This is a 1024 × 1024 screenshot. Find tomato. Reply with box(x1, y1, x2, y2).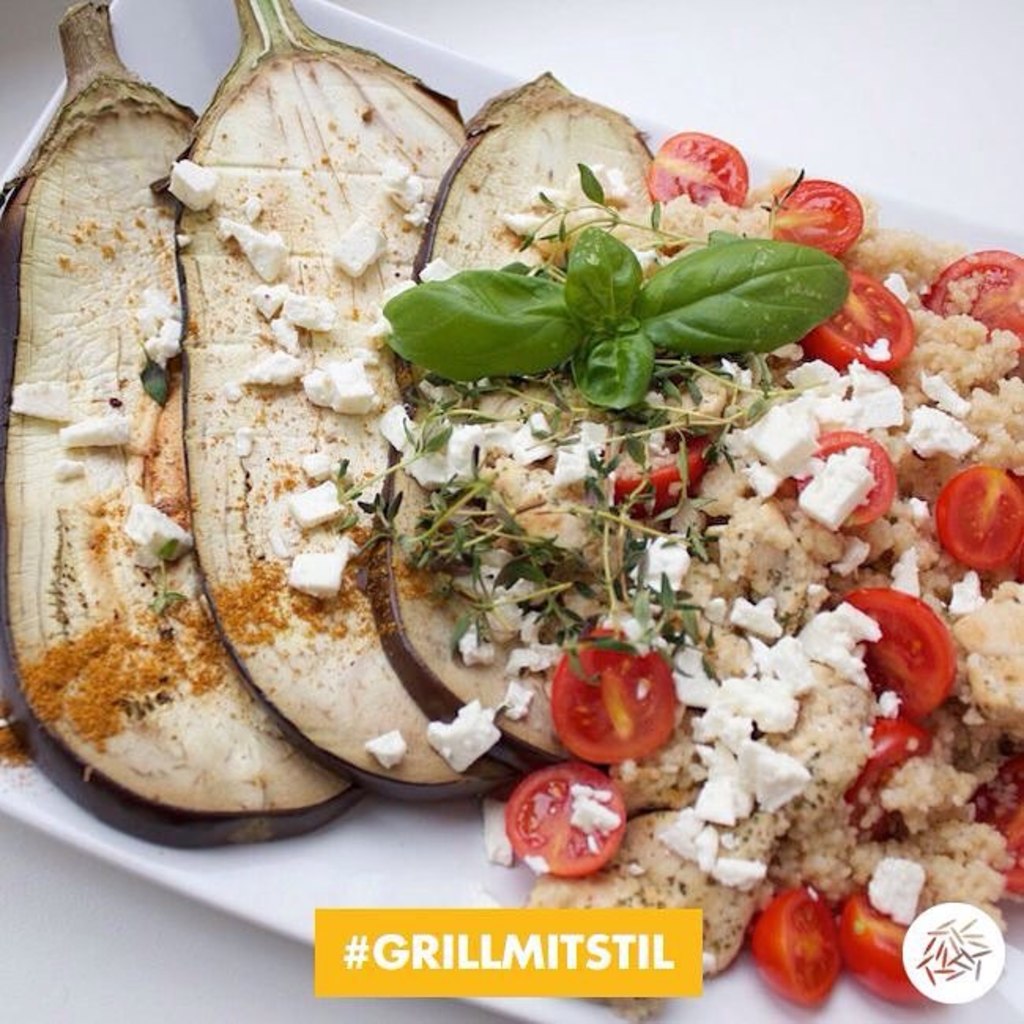
box(649, 131, 748, 205).
